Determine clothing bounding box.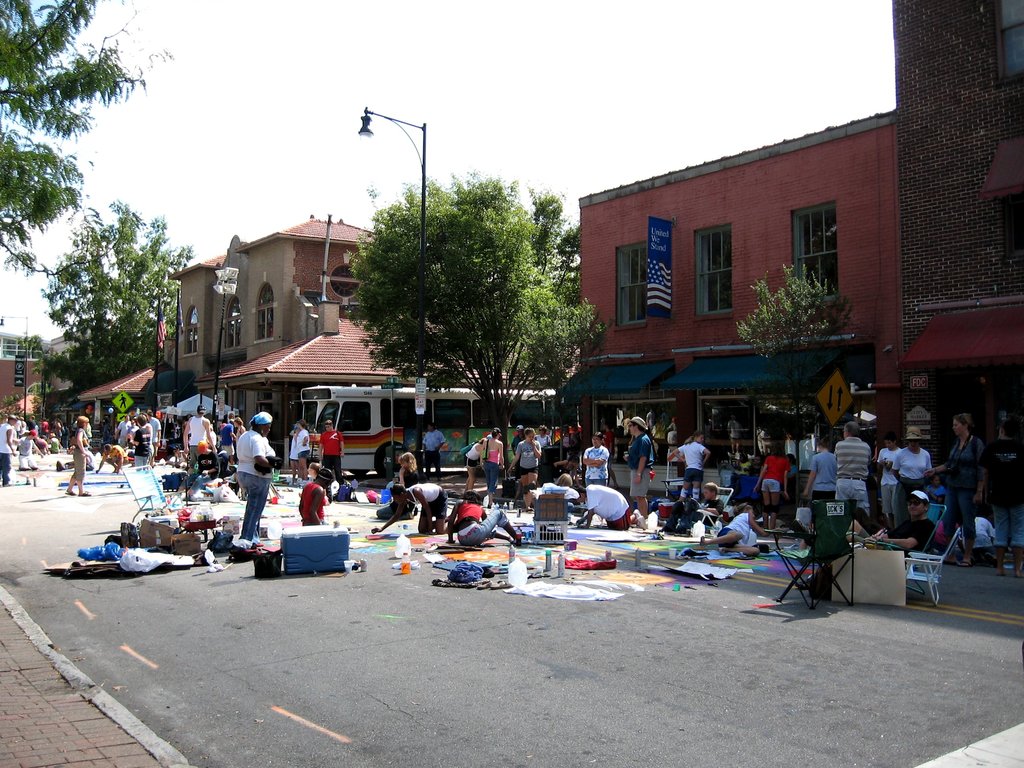
Determined: left=831, top=437, right=870, bottom=517.
